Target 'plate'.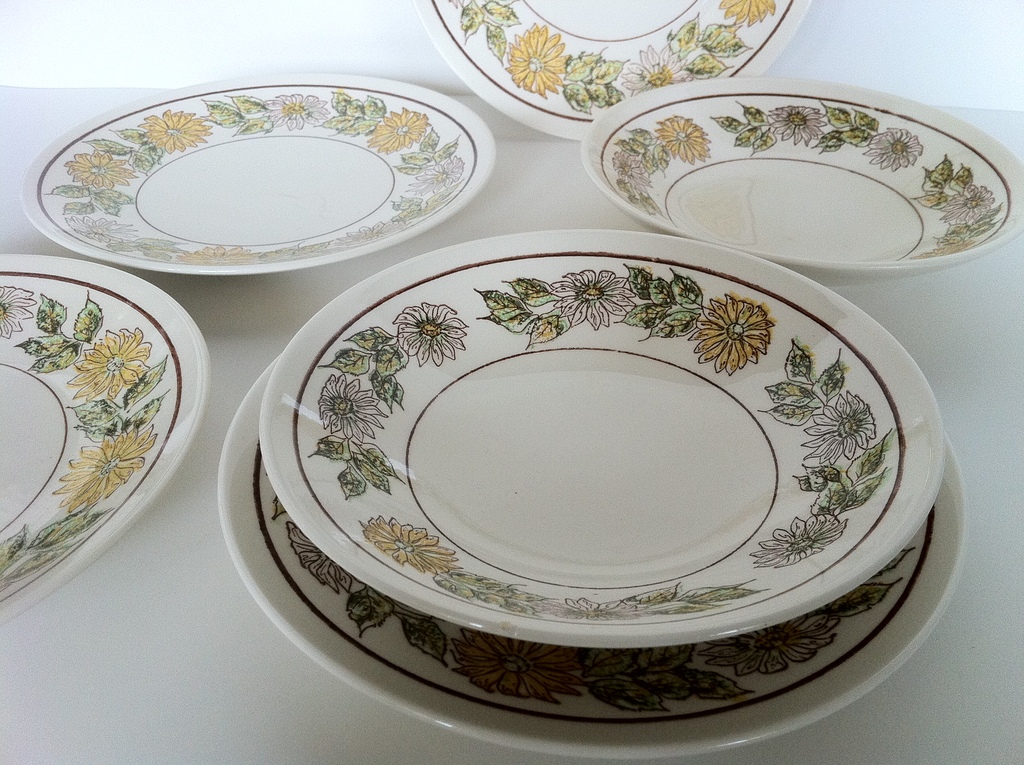
Target region: box=[579, 76, 1023, 289].
